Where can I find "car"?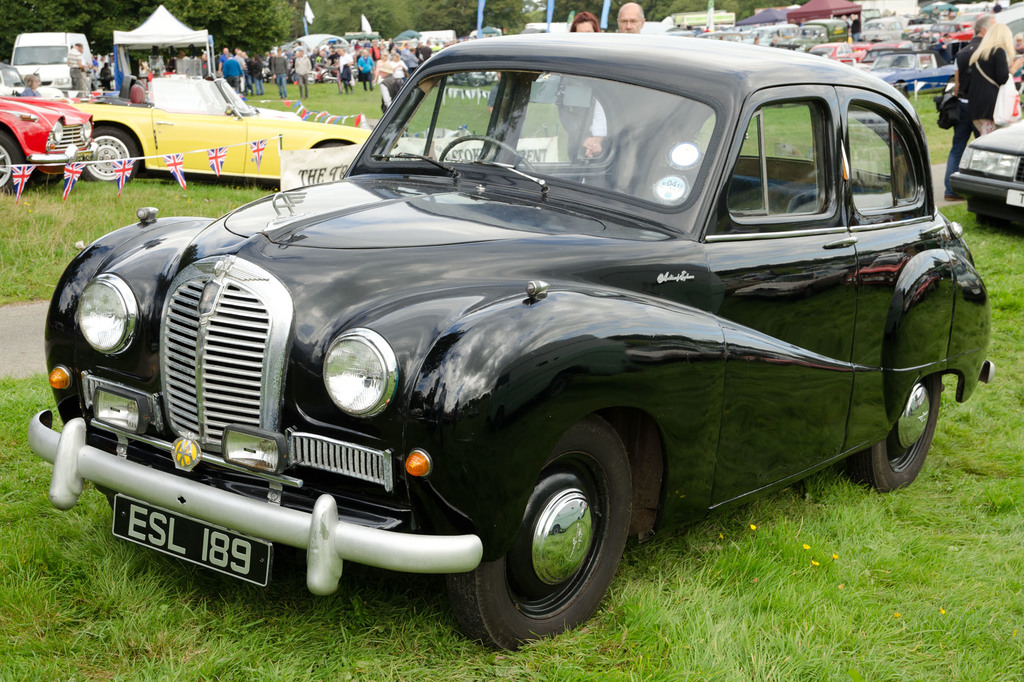
You can find it at 22,34,990,648.
